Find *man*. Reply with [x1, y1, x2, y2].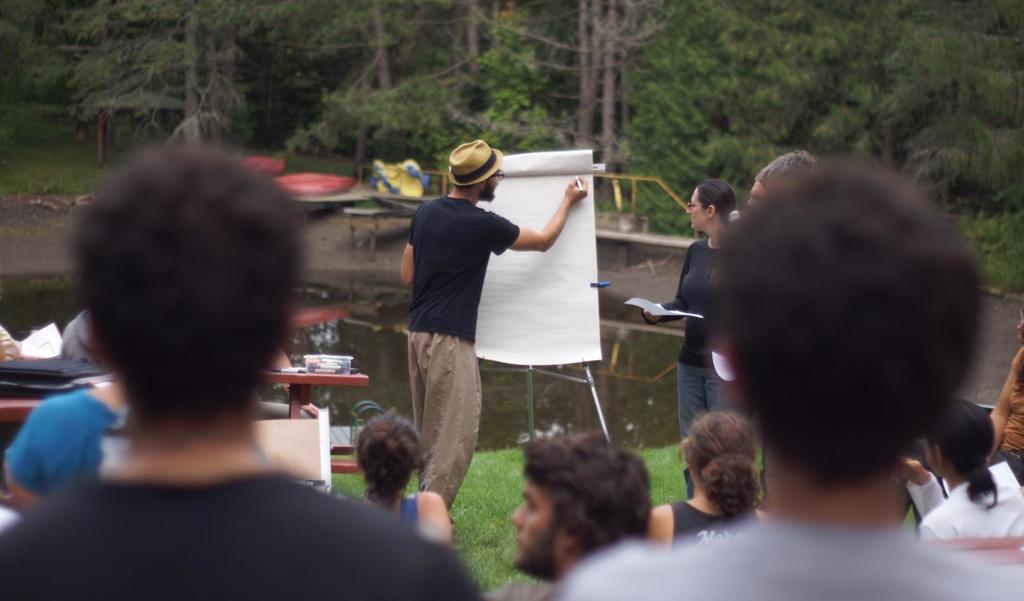
[391, 148, 593, 495].
